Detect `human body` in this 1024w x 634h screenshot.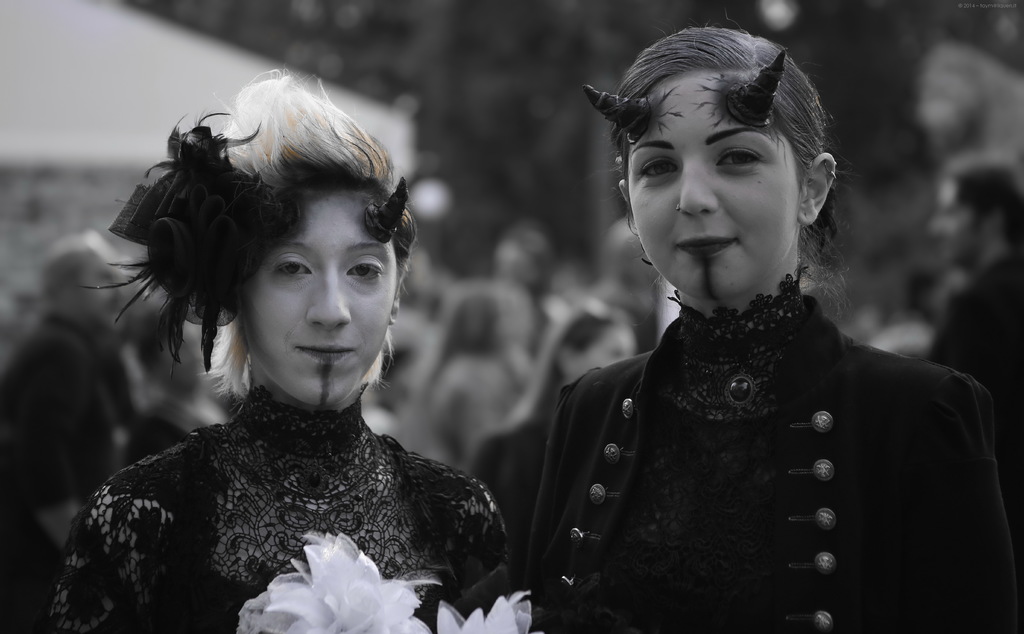
Detection: 40:63:515:633.
